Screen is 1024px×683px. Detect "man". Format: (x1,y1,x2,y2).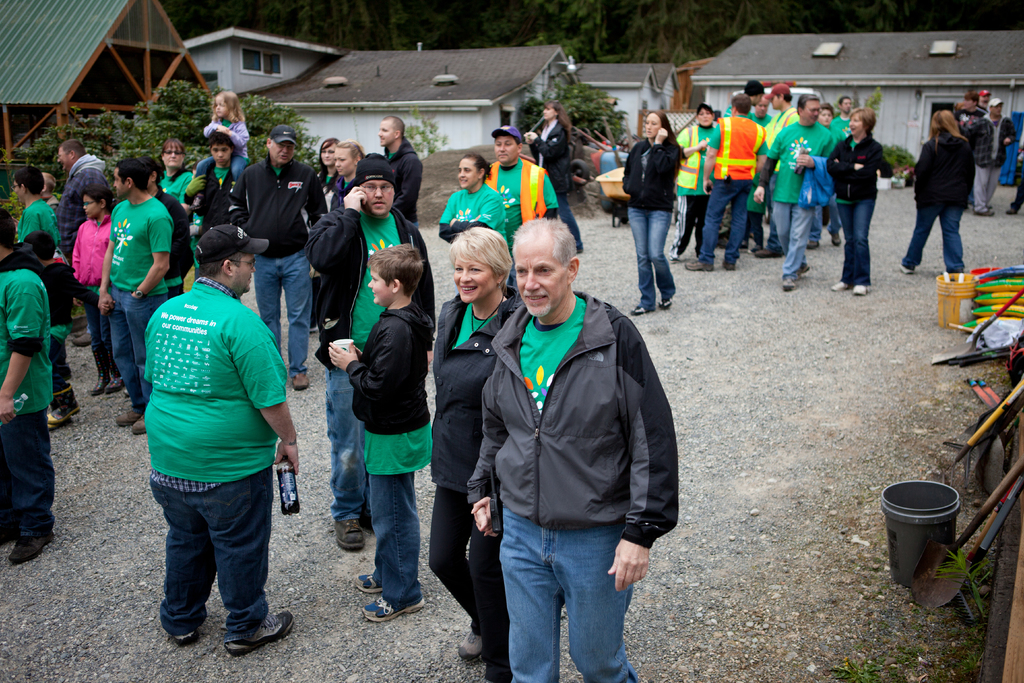
(719,79,765,249).
